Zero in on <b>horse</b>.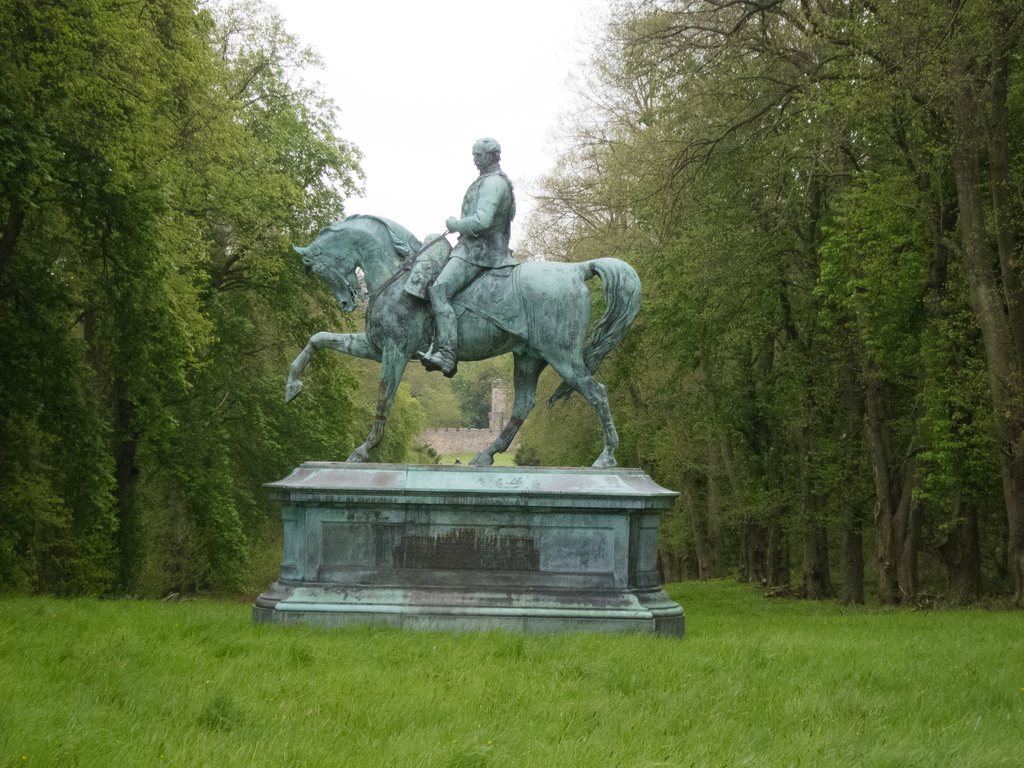
Zeroed in: pyautogui.locateOnScreen(282, 207, 646, 468).
